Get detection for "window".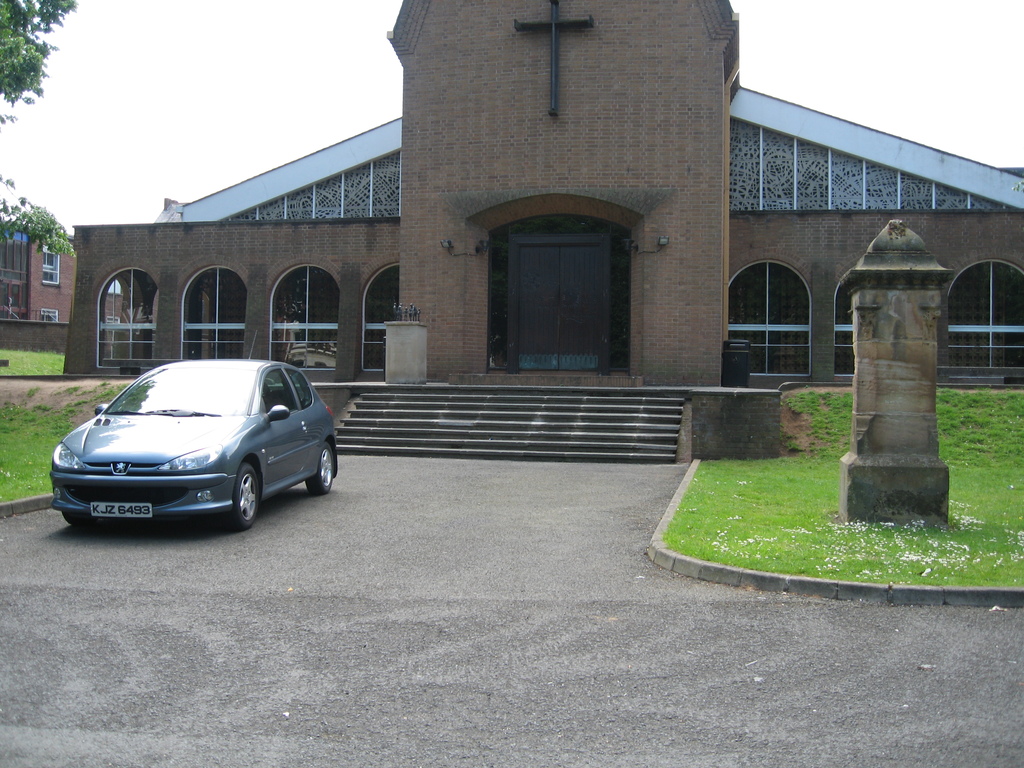
Detection: 40 254 63 289.
